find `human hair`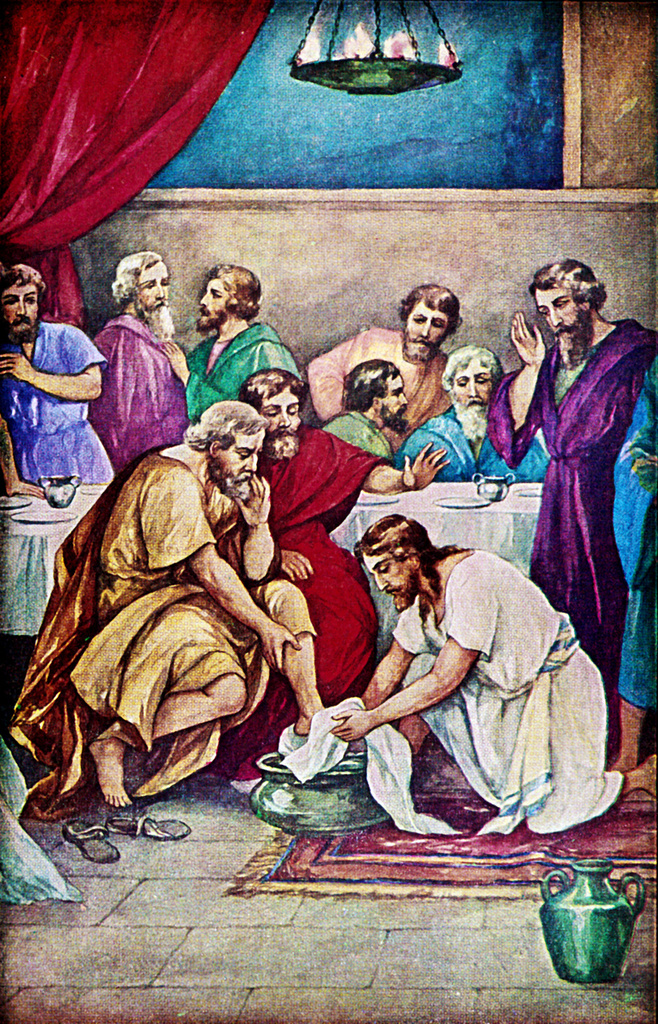
203:263:262:320
